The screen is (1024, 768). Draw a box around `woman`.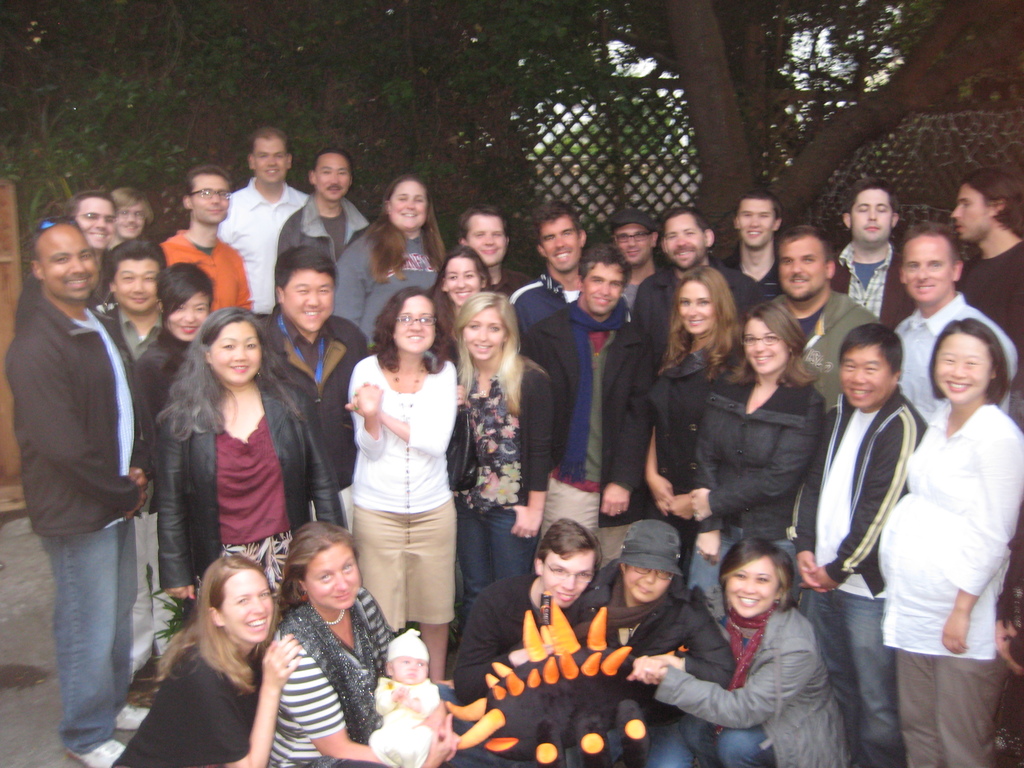
(107,543,305,767).
